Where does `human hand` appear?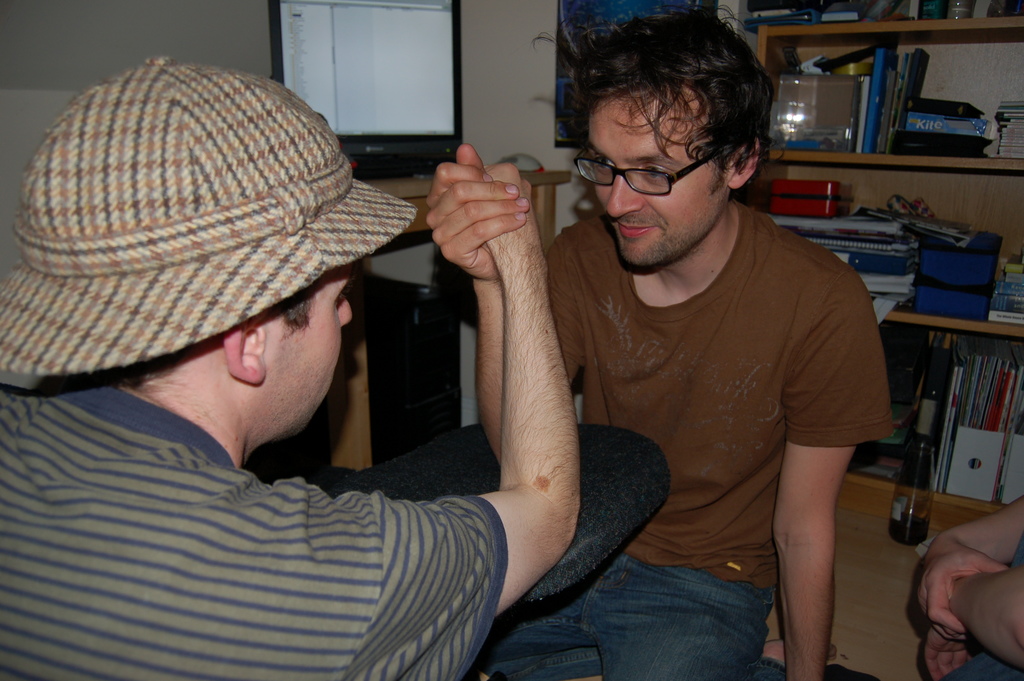
Appears at <bbox>425, 160, 530, 280</bbox>.
